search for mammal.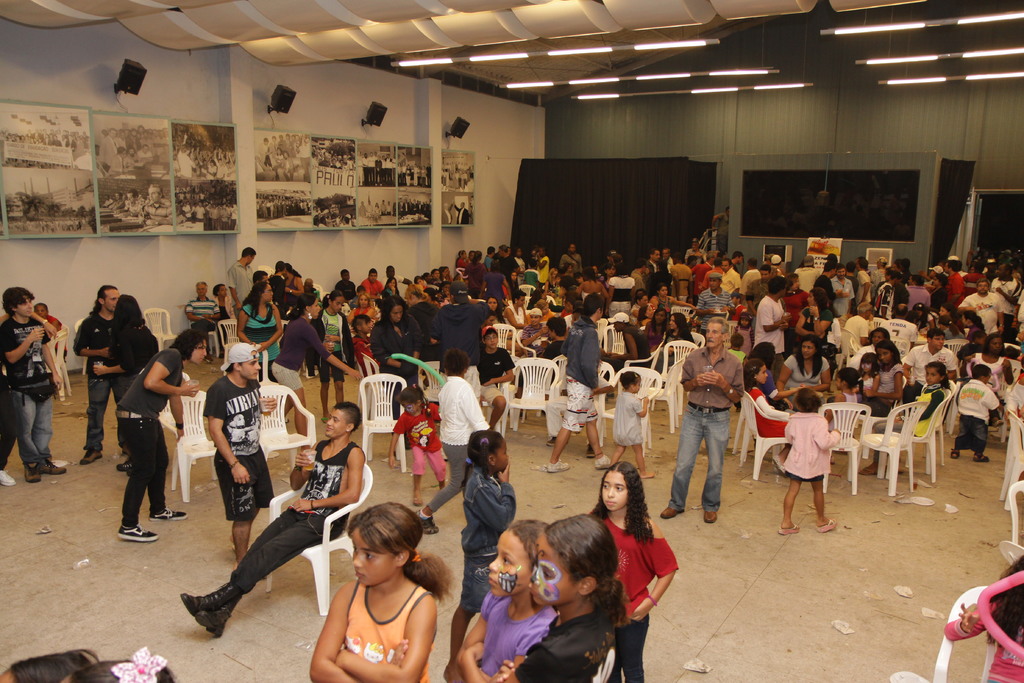
Found at Rect(371, 202, 381, 215).
